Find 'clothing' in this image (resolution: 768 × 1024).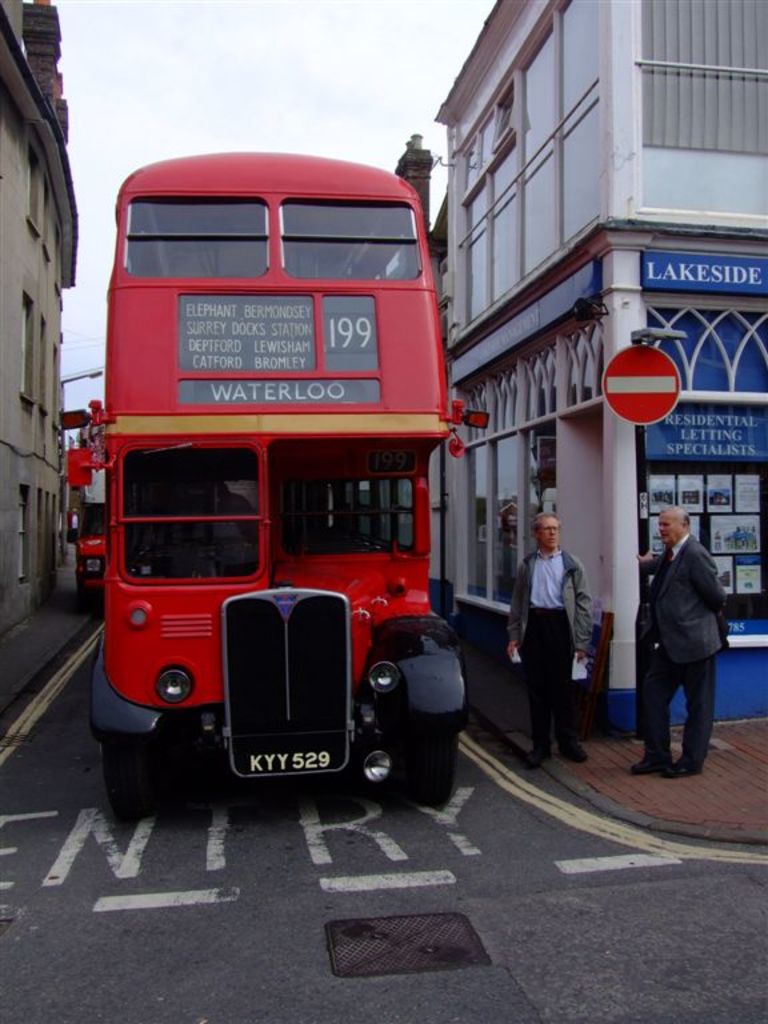
bbox=[508, 548, 597, 648].
